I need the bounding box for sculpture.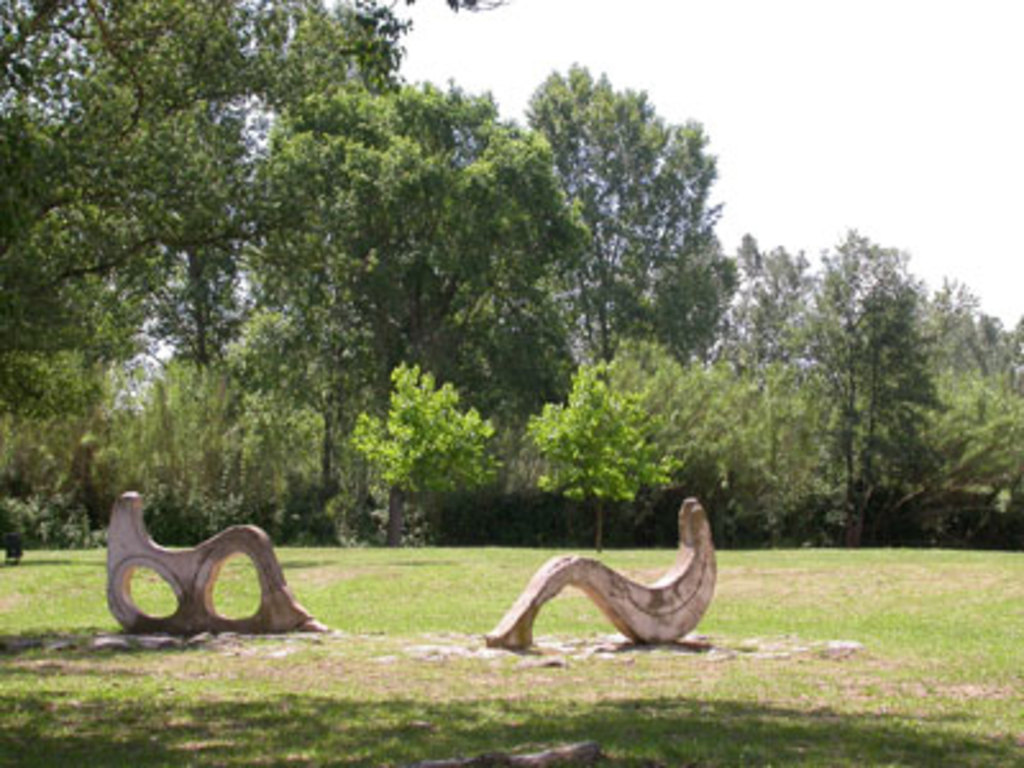
Here it is: (474,497,712,655).
